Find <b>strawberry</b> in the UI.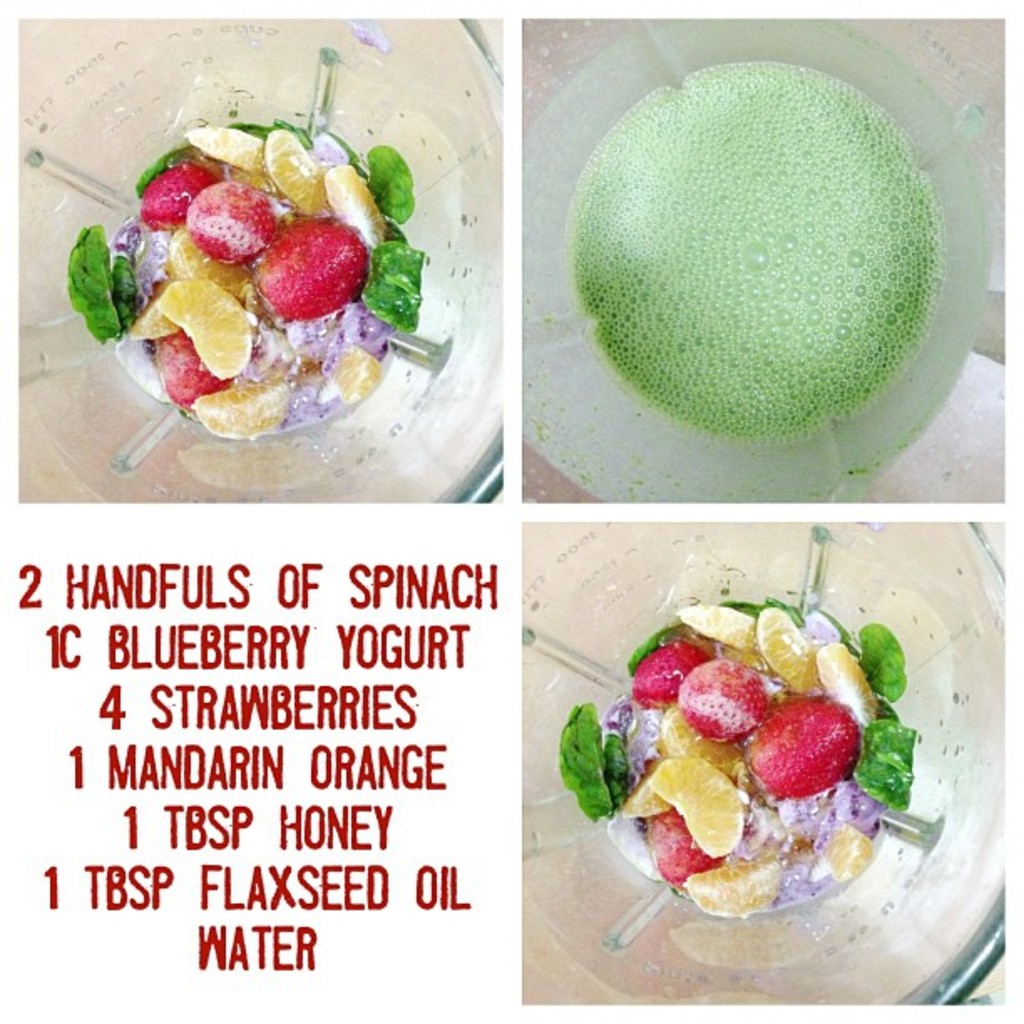
UI element at Rect(144, 321, 233, 407).
